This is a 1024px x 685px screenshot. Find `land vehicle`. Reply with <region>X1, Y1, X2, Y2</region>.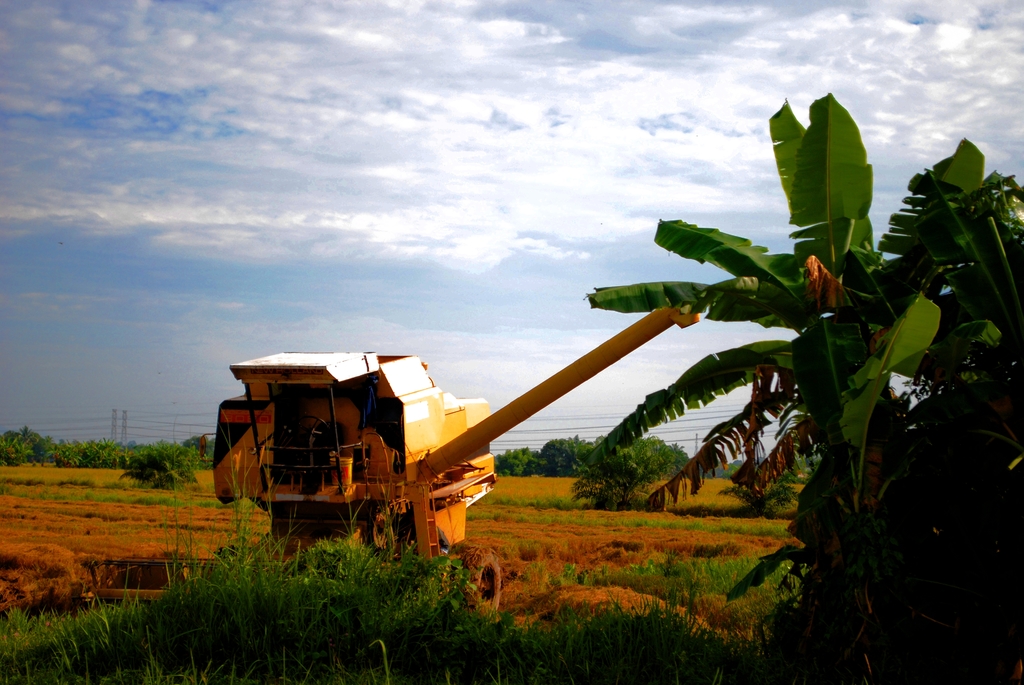
<region>196, 299, 706, 626</region>.
